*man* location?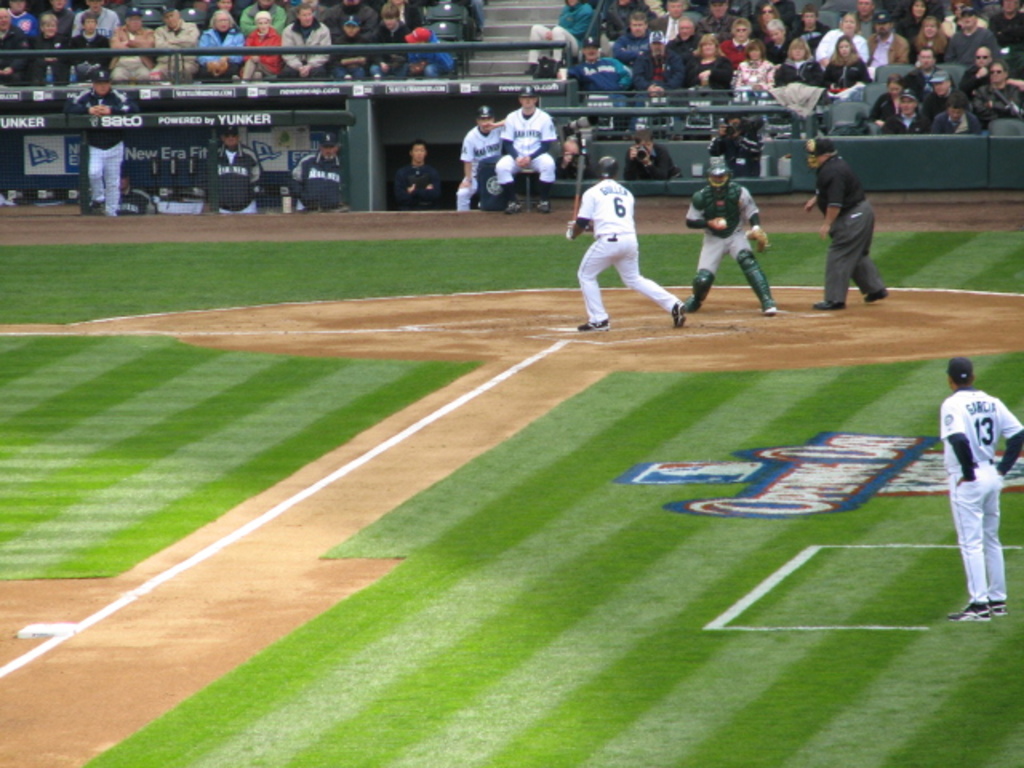
detection(565, 157, 686, 325)
